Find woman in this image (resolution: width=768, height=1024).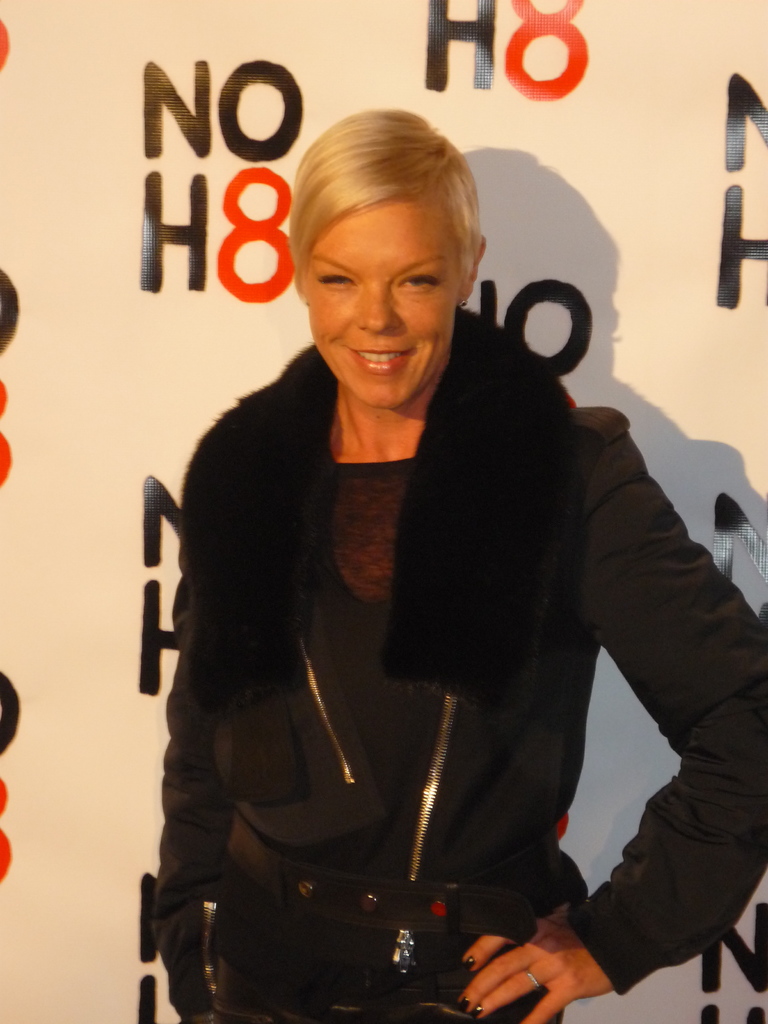
locate(136, 107, 758, 1023).
